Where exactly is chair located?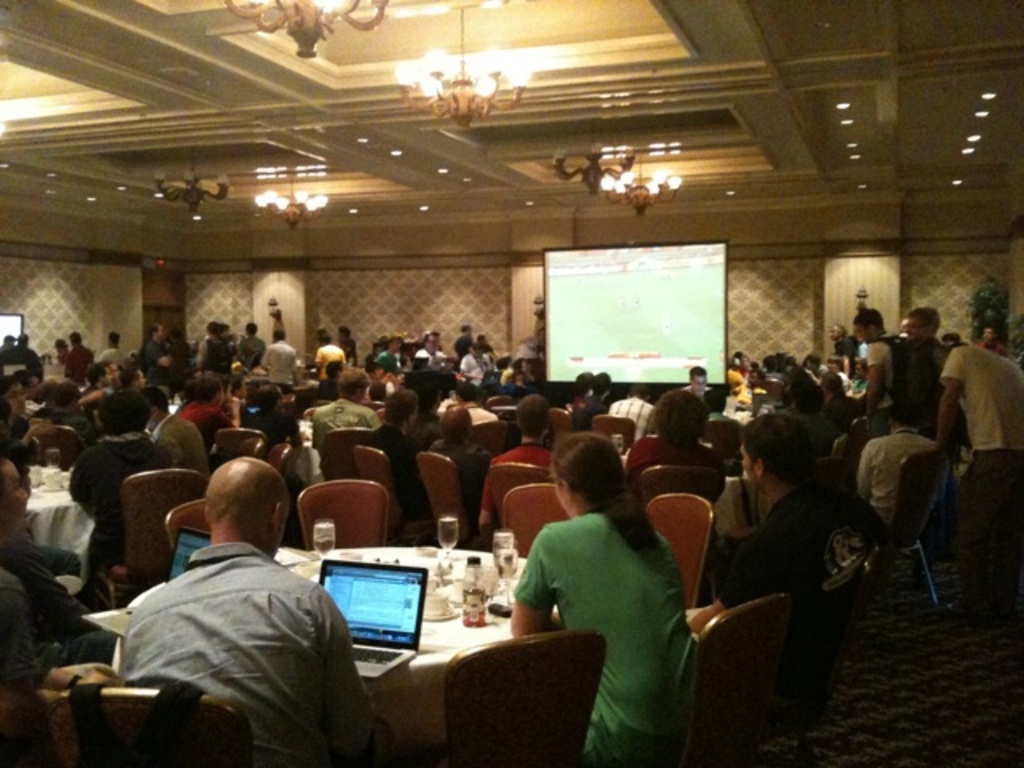
Its bounding box is box(789, 549, 878, 731).
